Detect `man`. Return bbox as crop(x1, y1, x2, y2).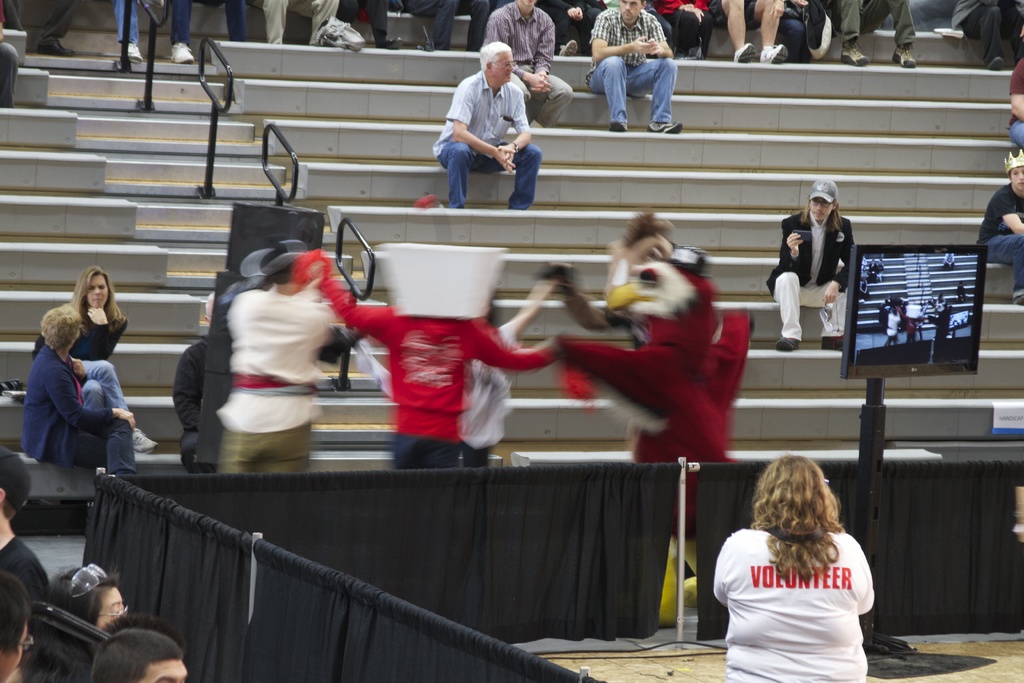
crop(172, 289, 208, 474).
